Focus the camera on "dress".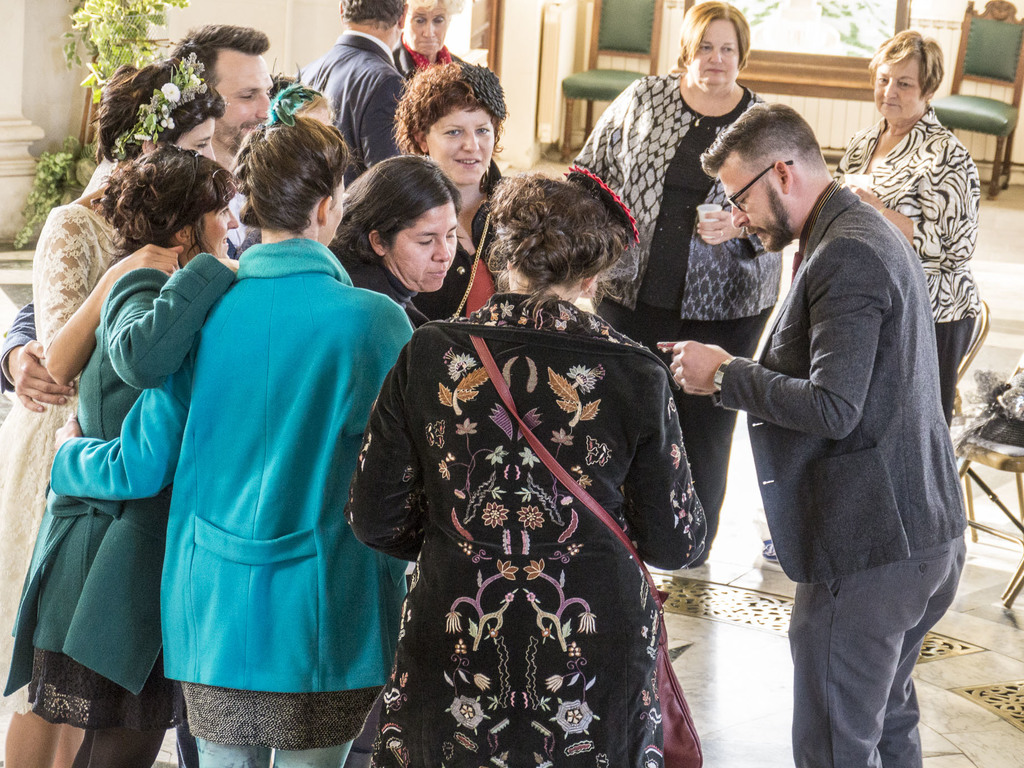
Focus region: [x1=337, y1=261, x2=696, y2=767].
